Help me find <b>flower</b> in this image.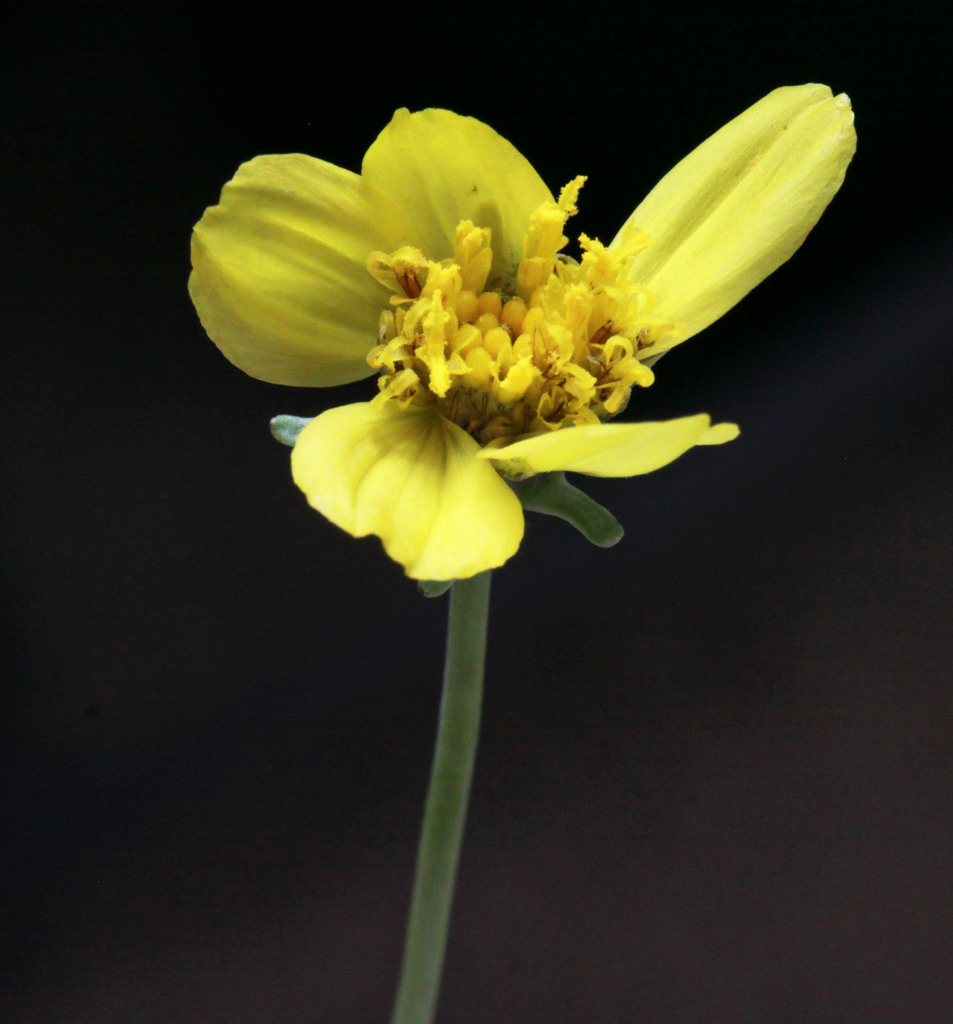
Found it: detection(185, 79, 858, 592).
